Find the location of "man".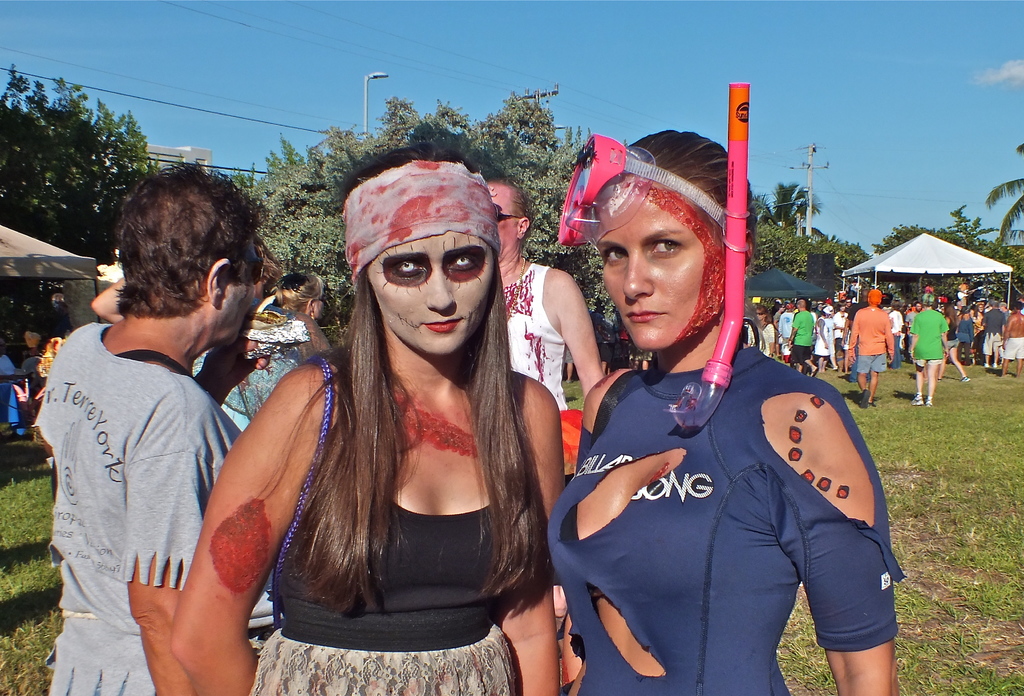
Location: detection(31, 156, 267, 695).
